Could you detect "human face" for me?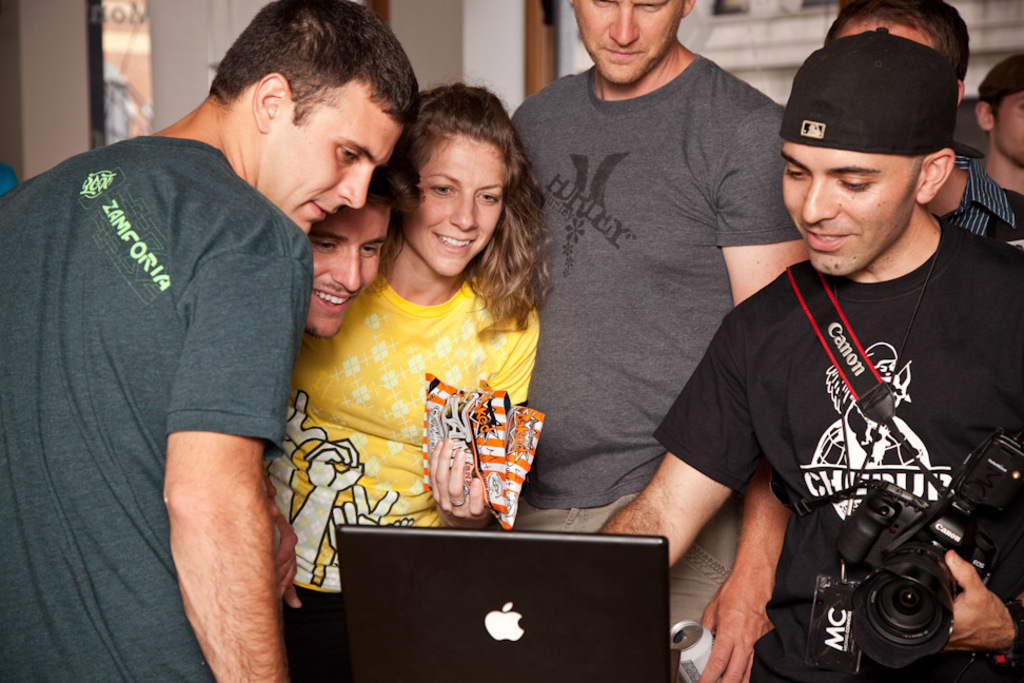
Detection result: bbox=(298, 197, 389, 342).
